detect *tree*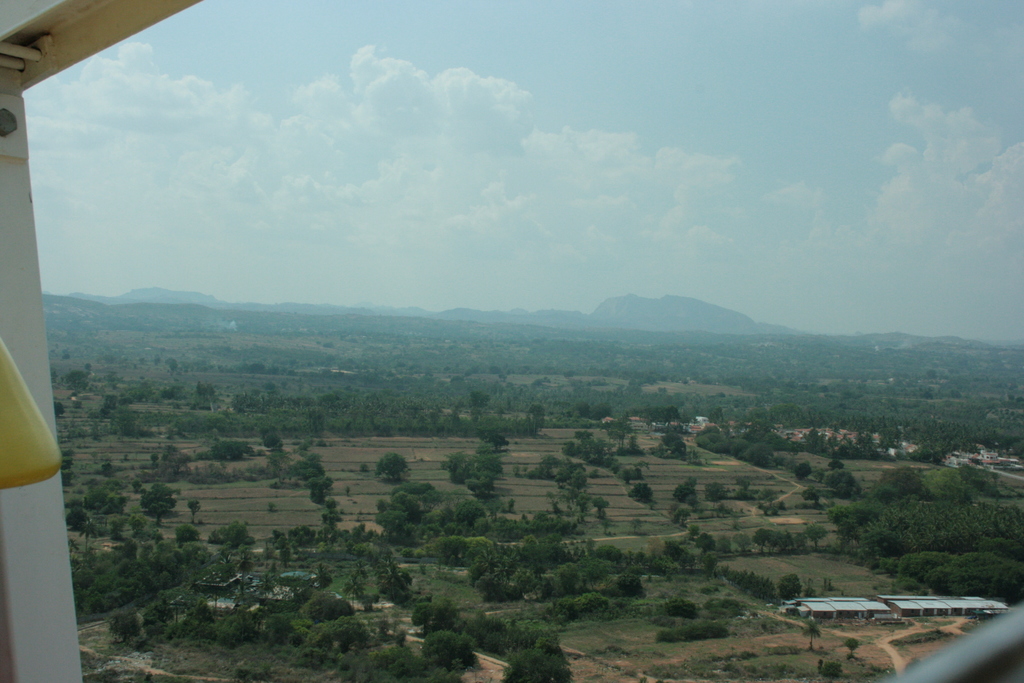
pyautogui.locateOnScreen(258, 650, 308, 666)
